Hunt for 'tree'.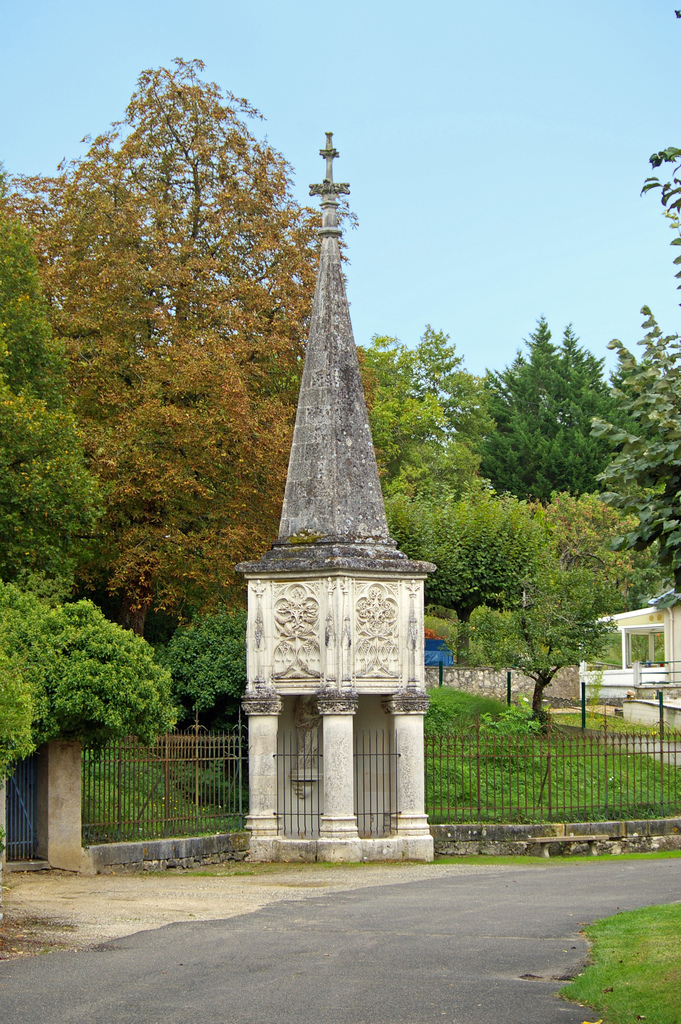
Hunted down at x1=0 y1=572 x2=176 y2=783.
